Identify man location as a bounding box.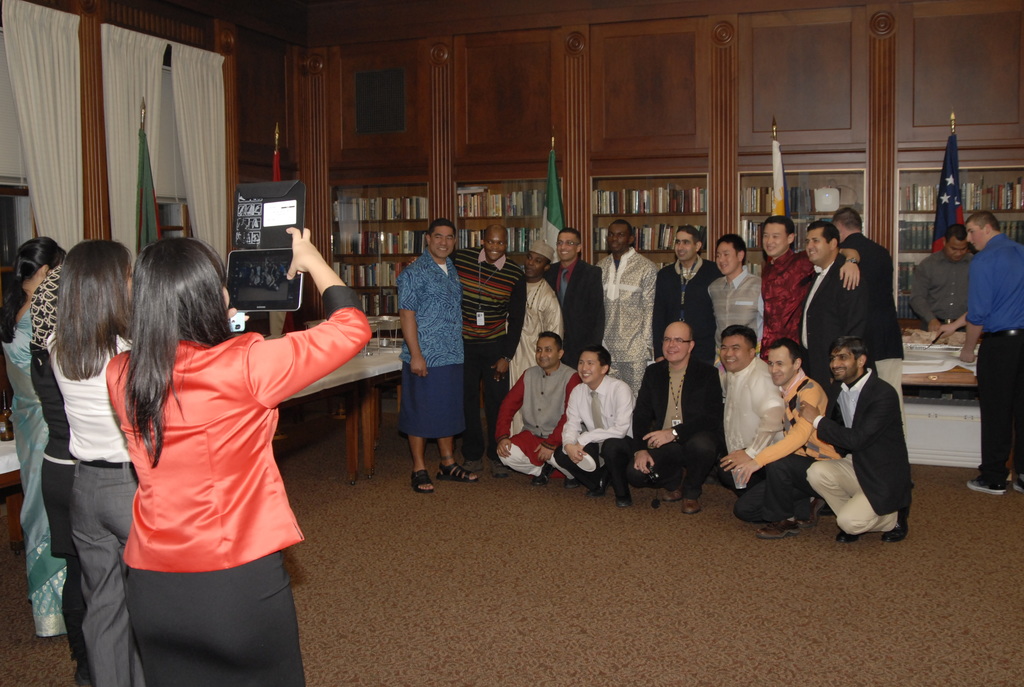
locate(390, 214, 477, 498).
